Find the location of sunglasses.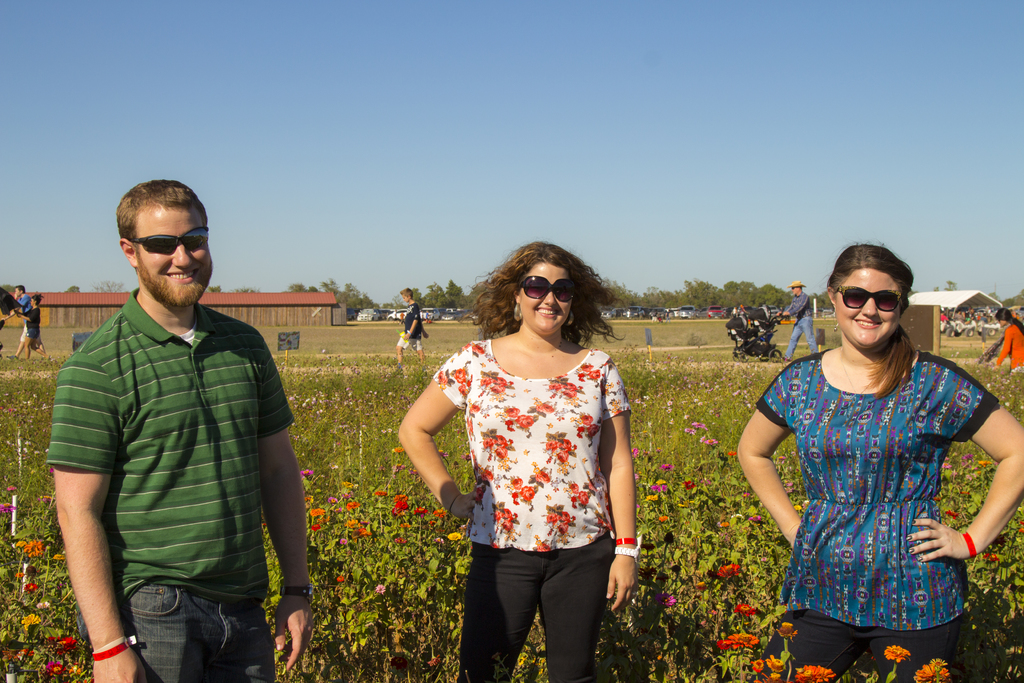
Location: pyautogui.locateOnScreen(835, 286, 902, 313).
